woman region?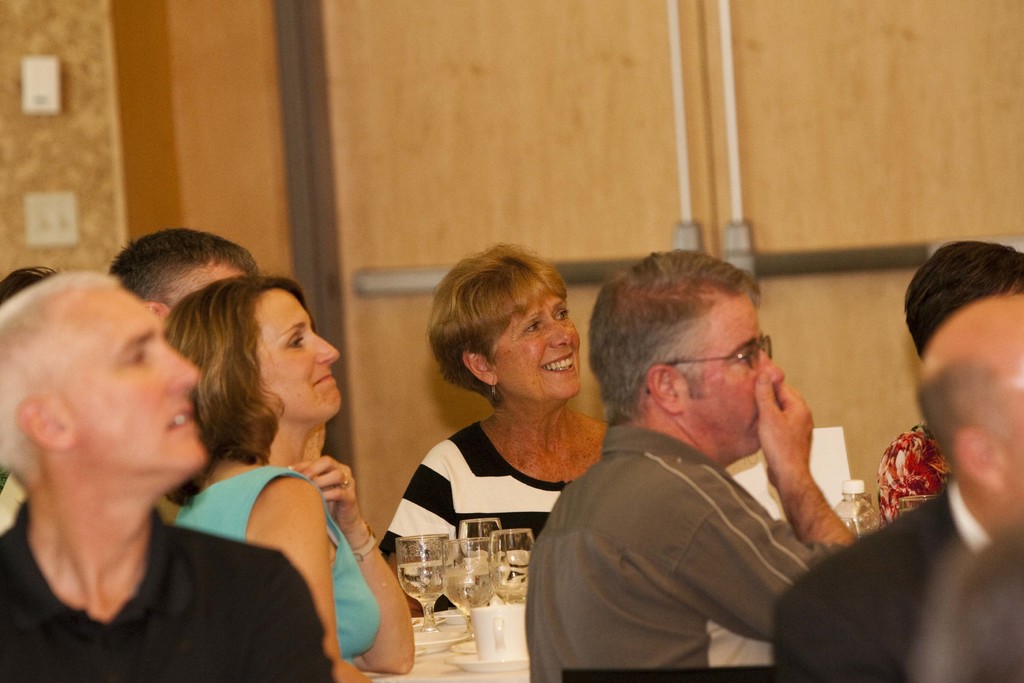
(135,259,388,675)
